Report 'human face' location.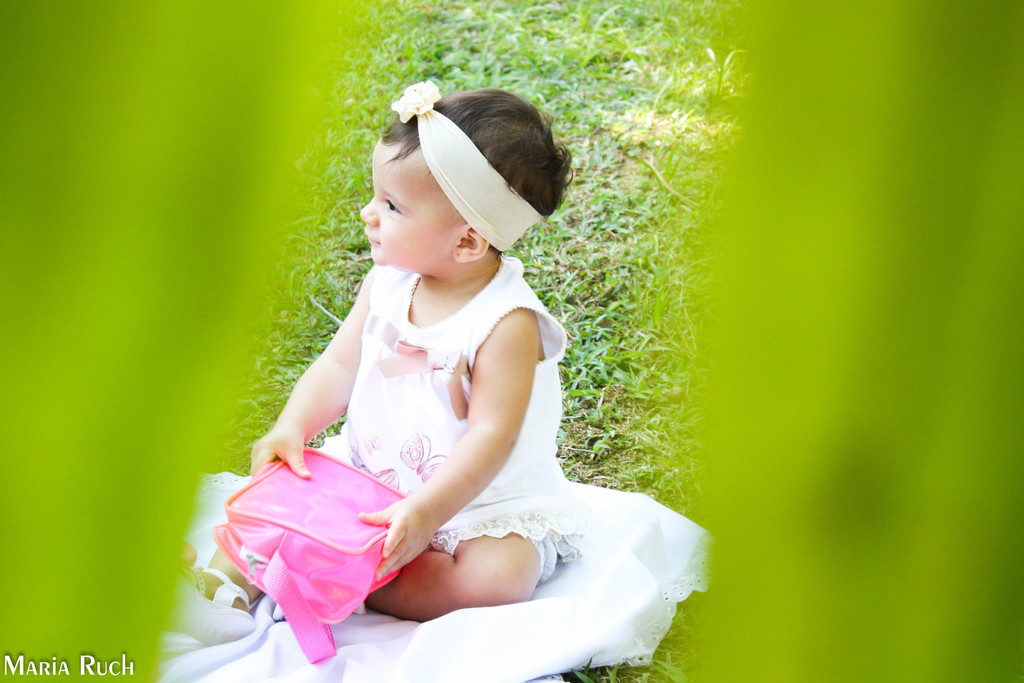
Report: bbox=(359, 144, 464, 265).
